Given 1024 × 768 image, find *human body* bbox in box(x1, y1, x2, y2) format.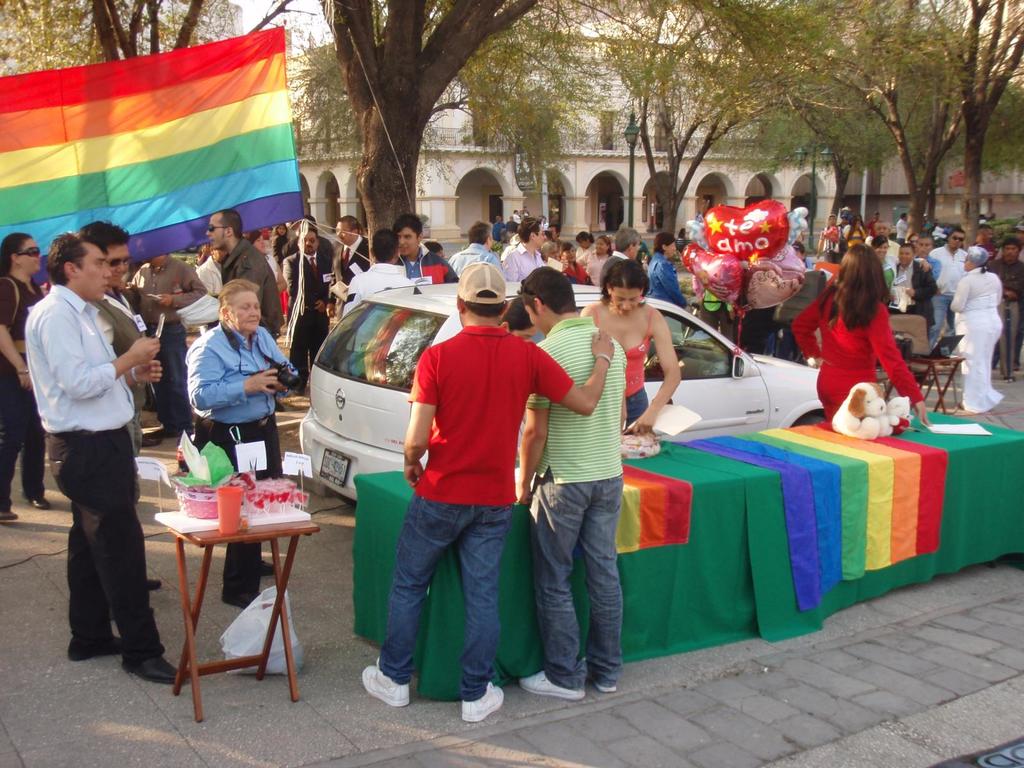
box(993, 235, 1019, 381).
